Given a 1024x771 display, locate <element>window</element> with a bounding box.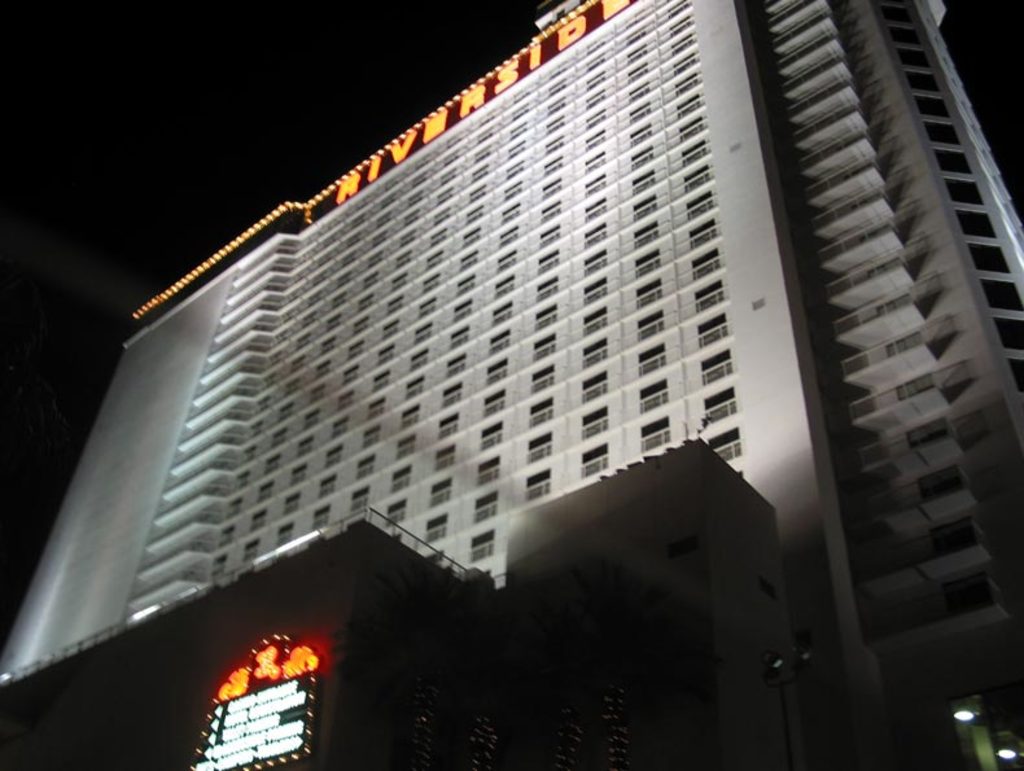
Located: (679,96,699,109).
